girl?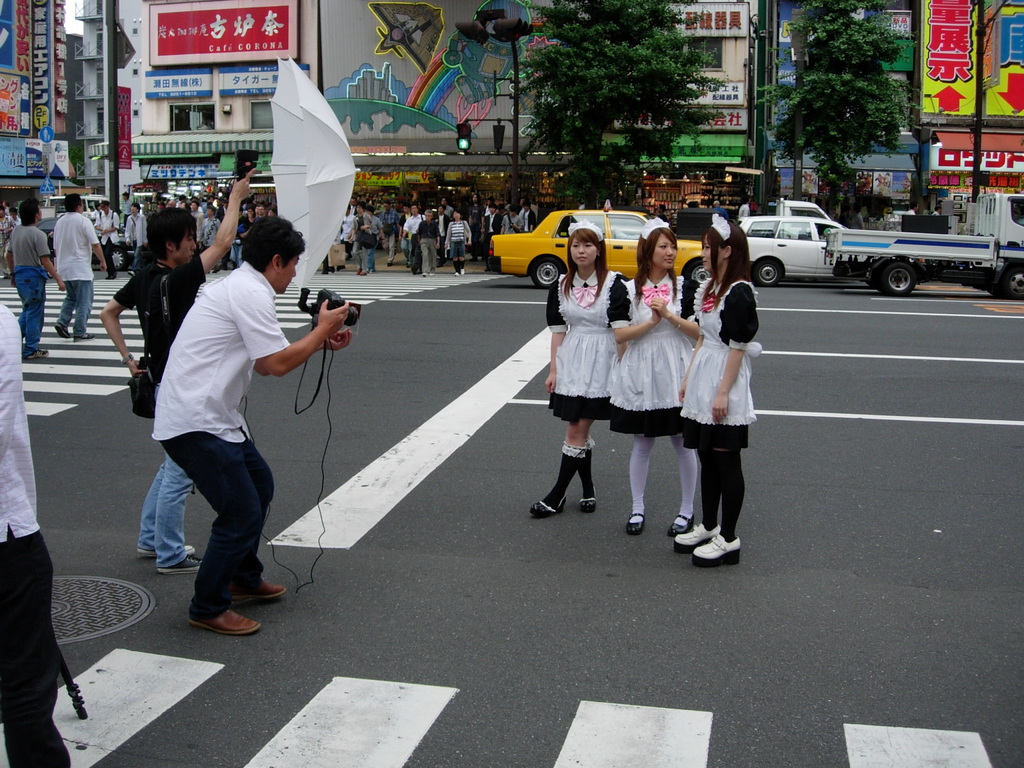
rect(673, 206, 762, 573)
